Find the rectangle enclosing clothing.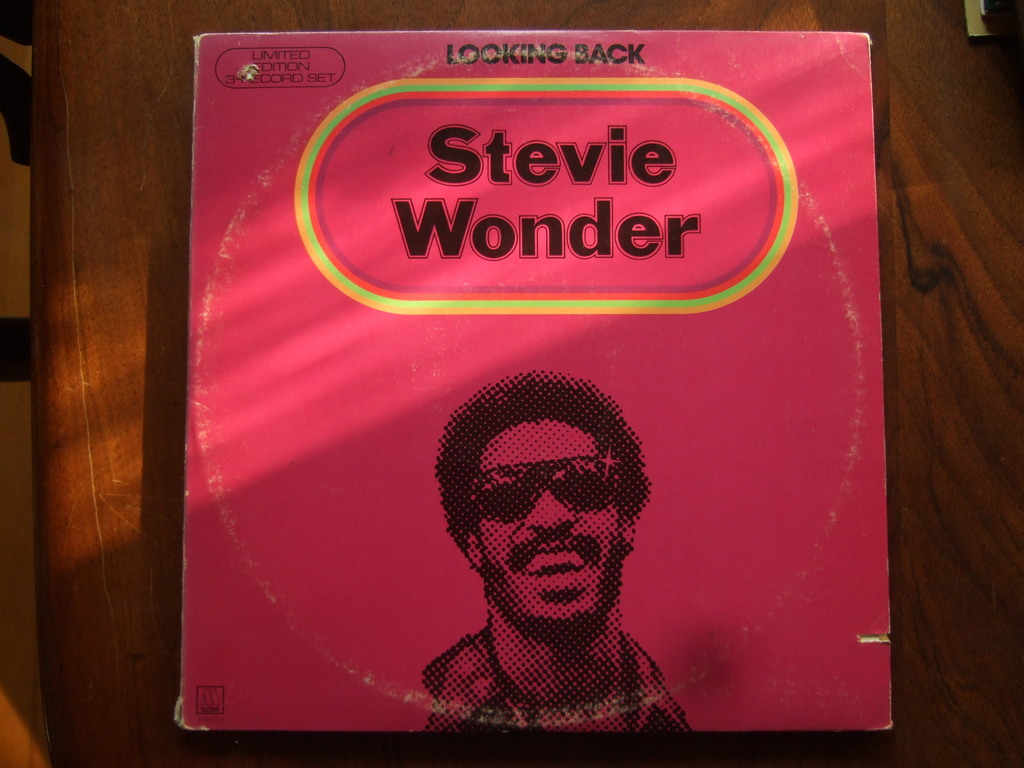
box=[426, 625, 685, 740].
